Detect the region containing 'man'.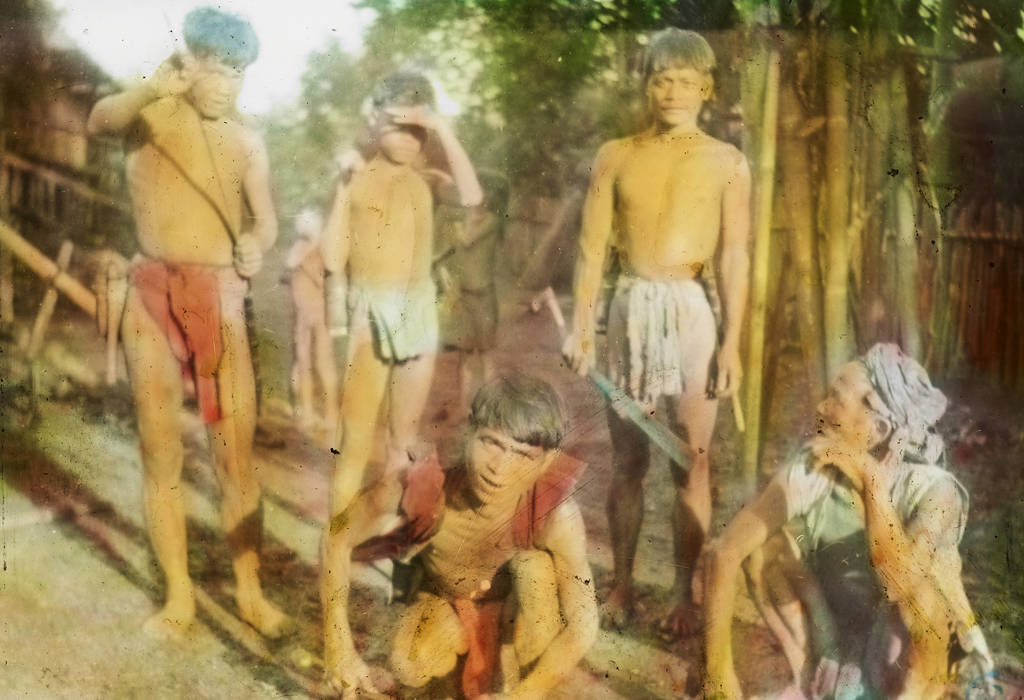
319, 372, 609, 699.
